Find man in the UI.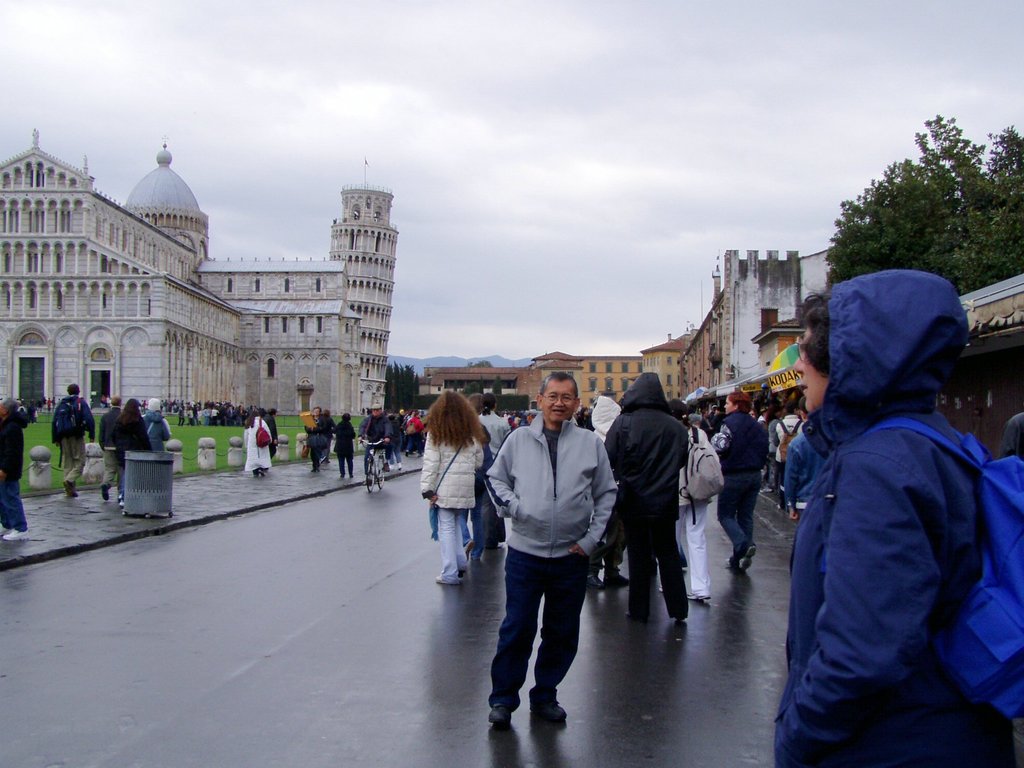
UI element at select_region(492, 378, 614, 741).
